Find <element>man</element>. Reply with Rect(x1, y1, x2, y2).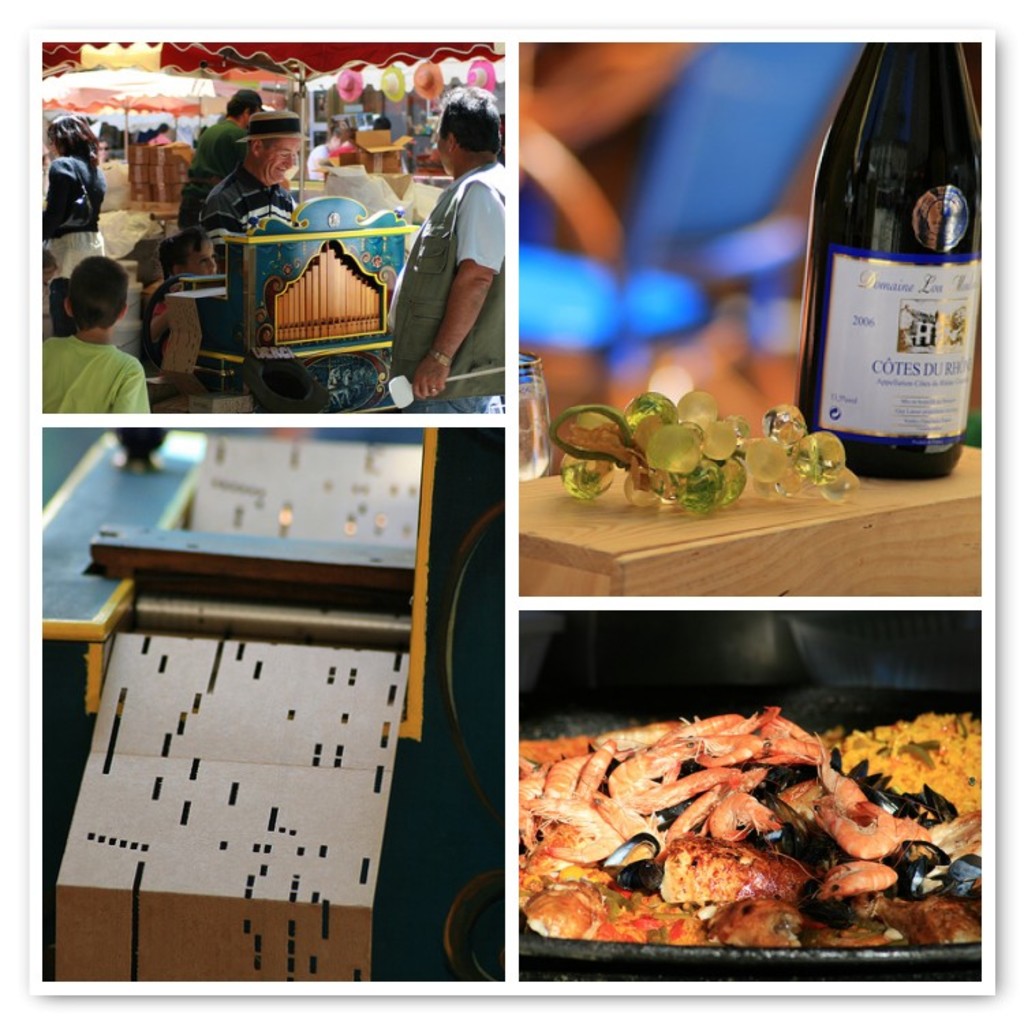
Rect(197, 111, 304, 276).
